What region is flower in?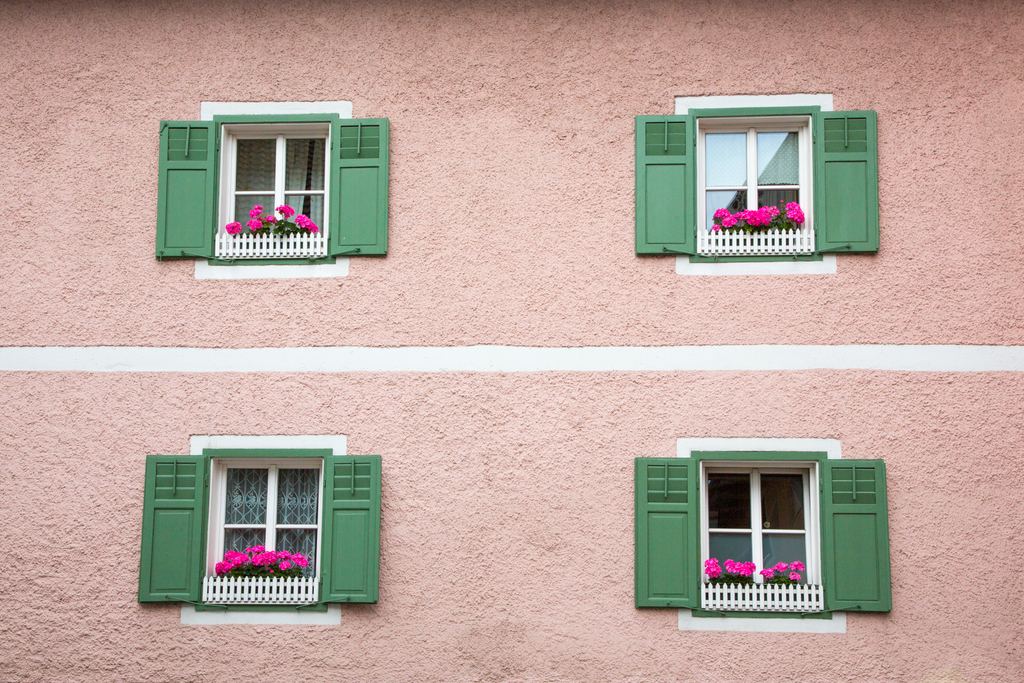
<box>774,562,788,573</box>.
